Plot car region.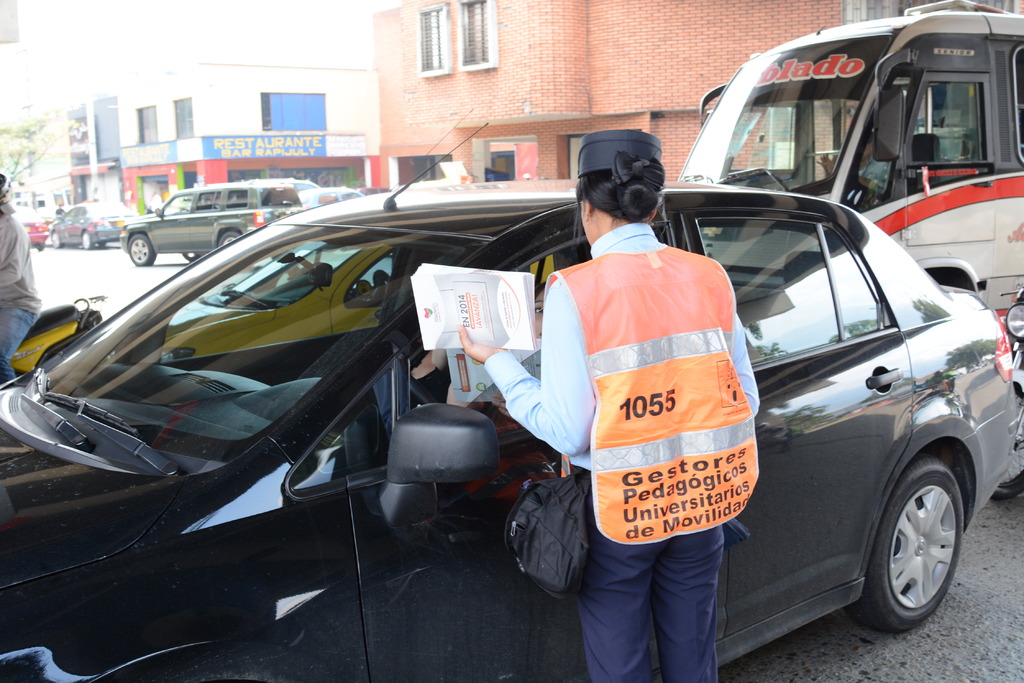
Plotted at {"left": 0, "top": 122, "right": 1023, "bottom": 682}.
